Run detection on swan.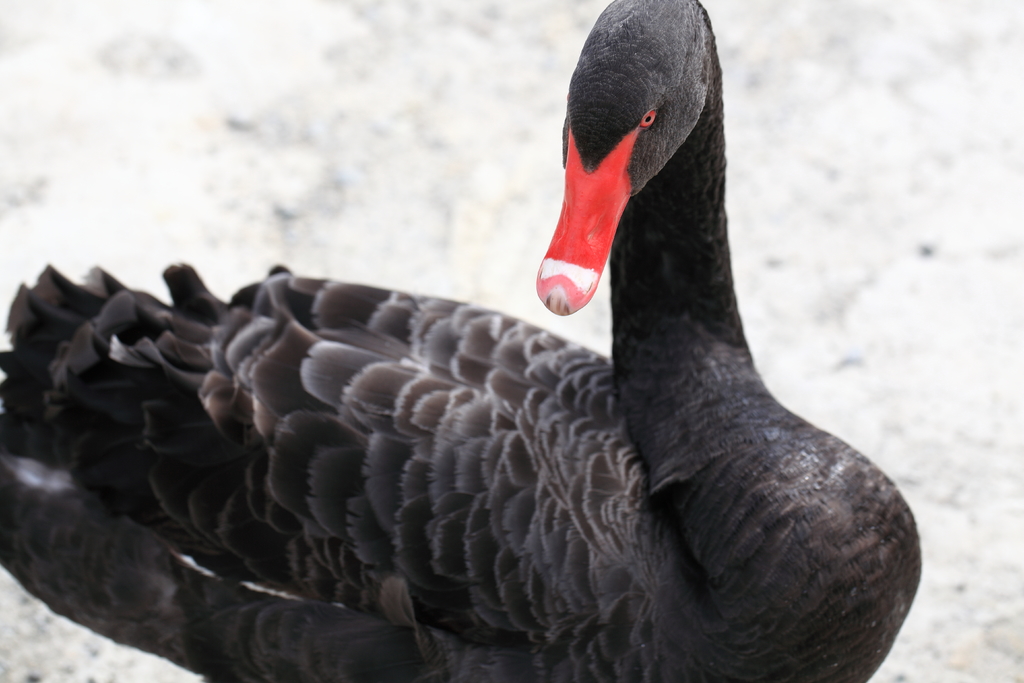
Result: (left=85, top=46, right=952, bottom=682).
